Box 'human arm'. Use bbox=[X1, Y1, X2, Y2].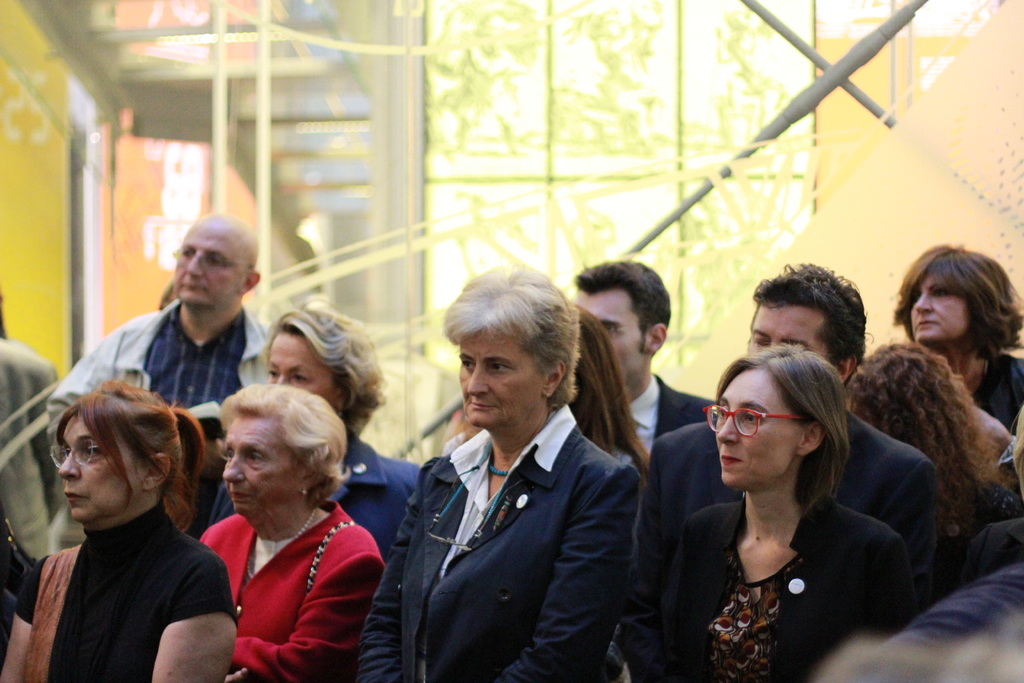
bbox=[148, 548, 238, 682].
